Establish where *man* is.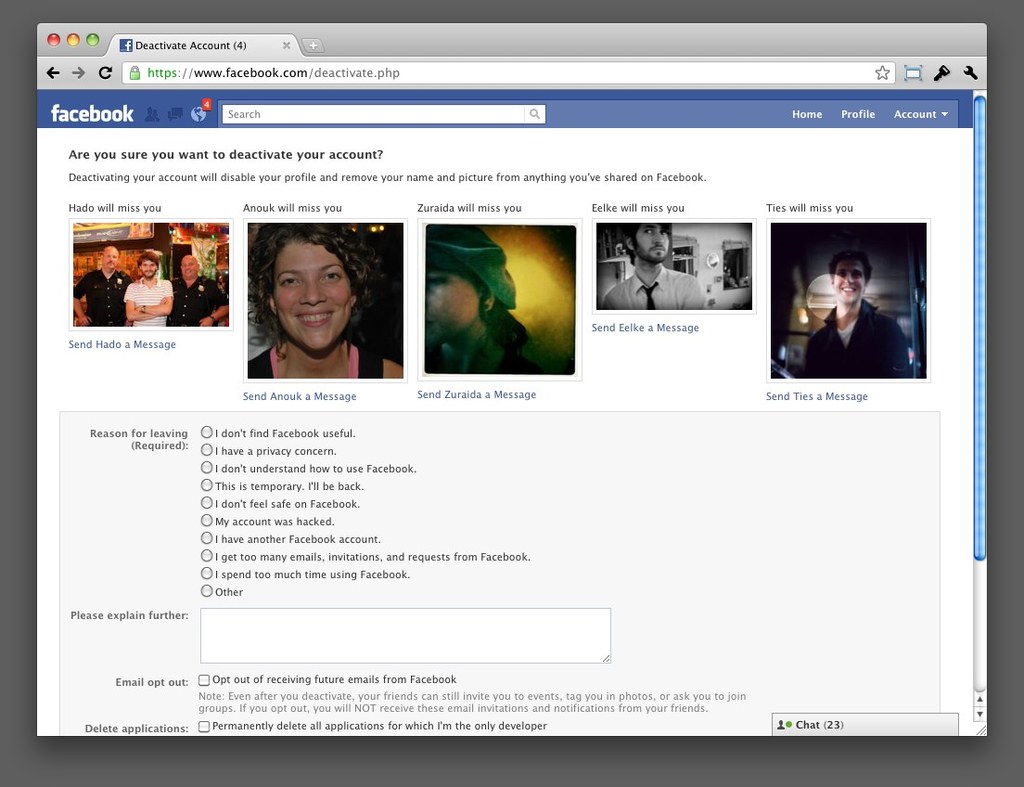
Established at x1=123, y1=252, x2=173, y2=326.
